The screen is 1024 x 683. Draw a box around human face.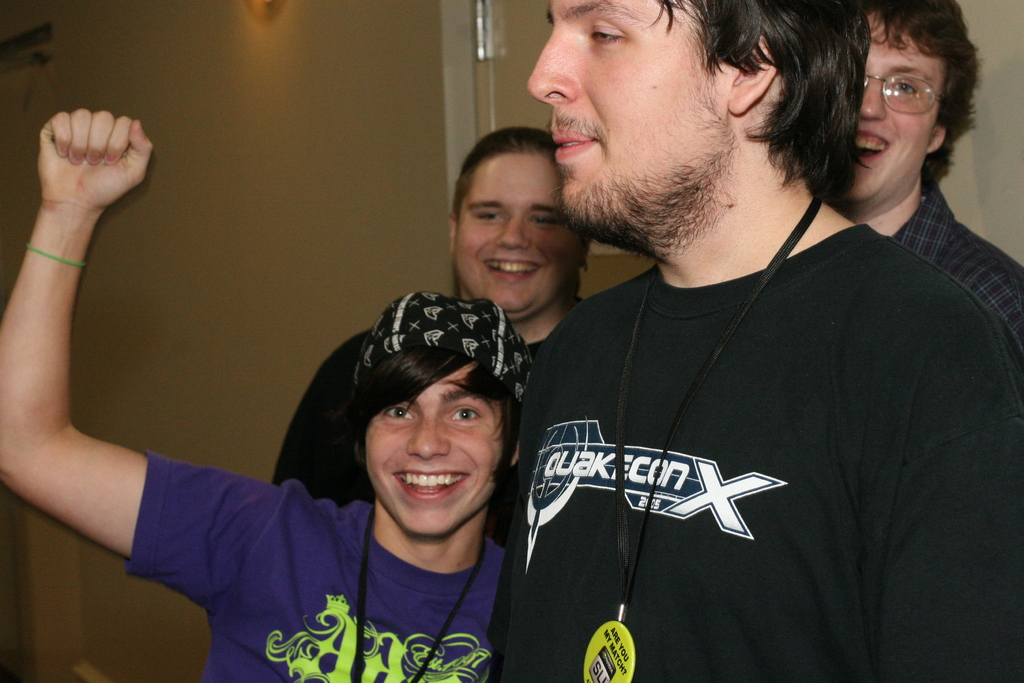
x1=851 y1=6 x2=938 y2=210.
